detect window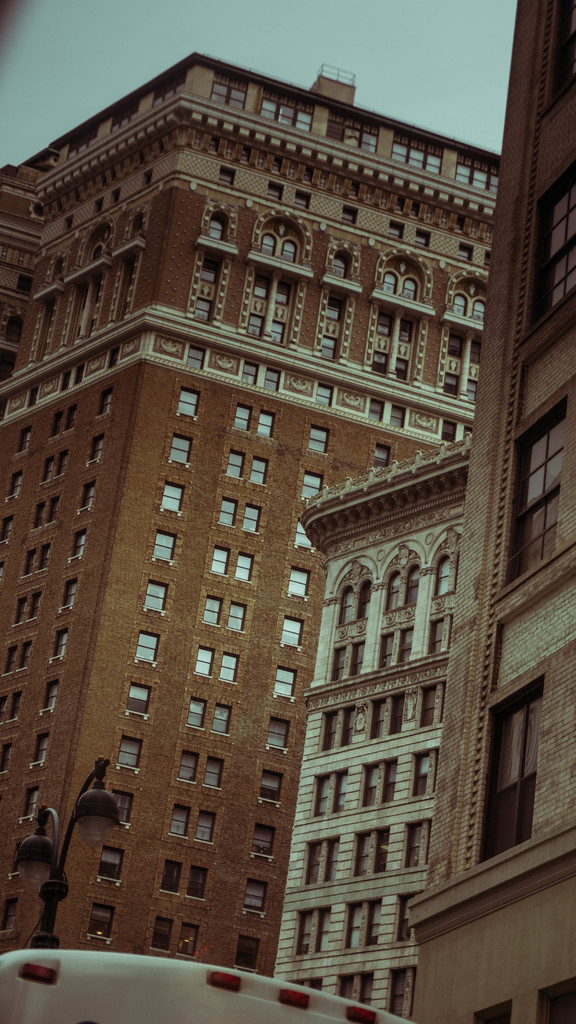
box(508, 385, 575, 581)
